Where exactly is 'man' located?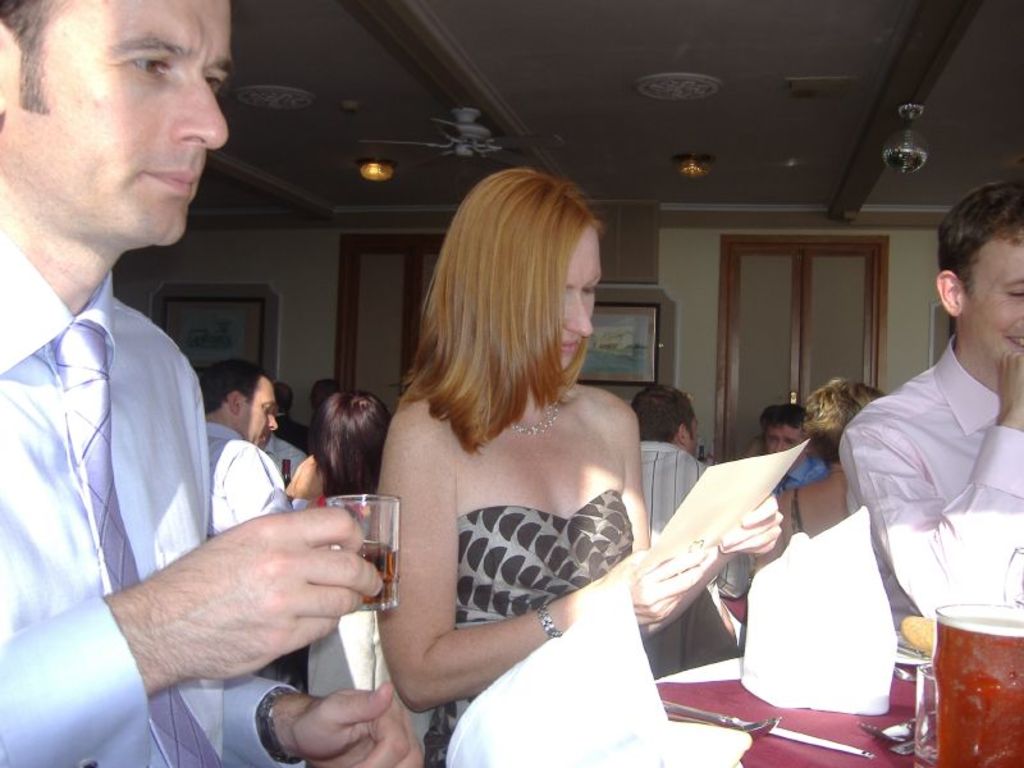
Its bounding box is x1=198 y1=356 x2=301 y2=536.
